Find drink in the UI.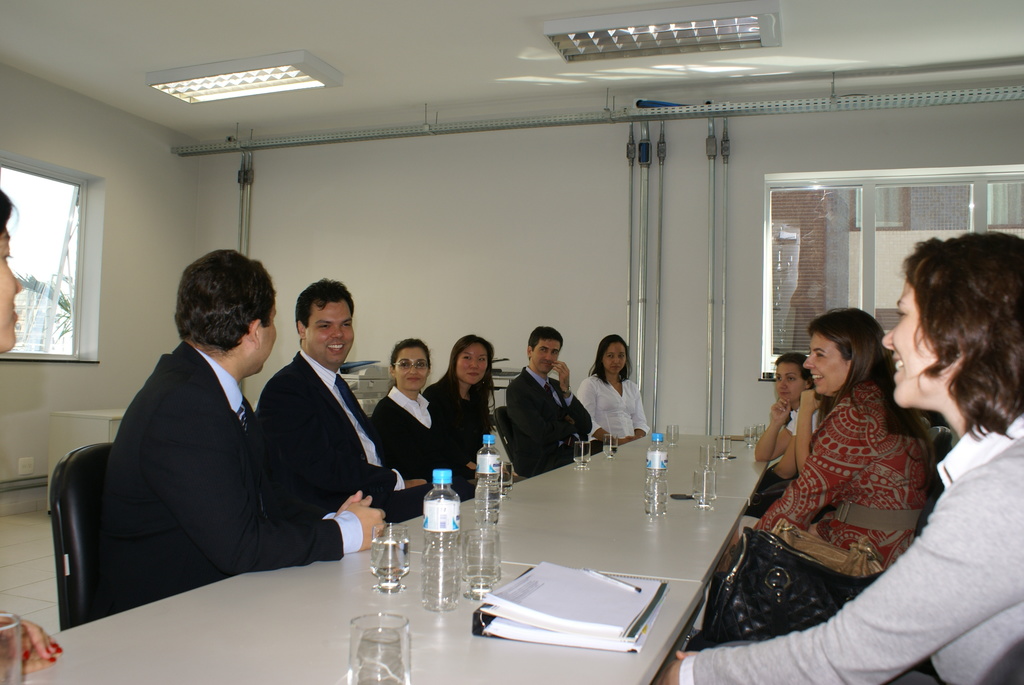
UI element at pyautogui.locateOnScreen(372, 534, 412, 595).
